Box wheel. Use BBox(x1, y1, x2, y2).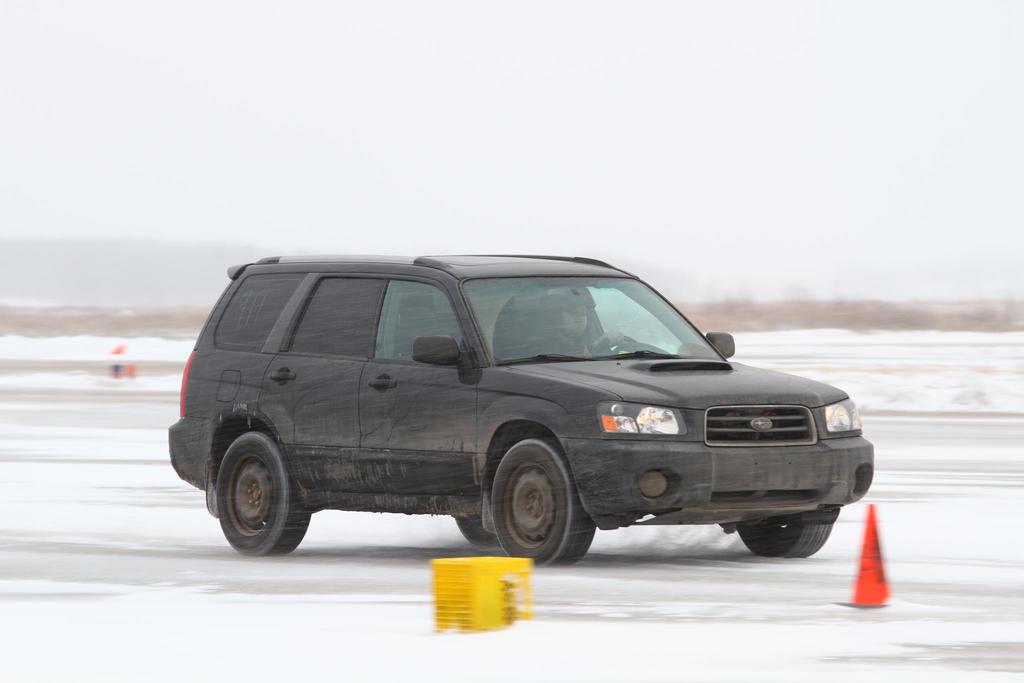
BBox(492, 456, 575, 549).
